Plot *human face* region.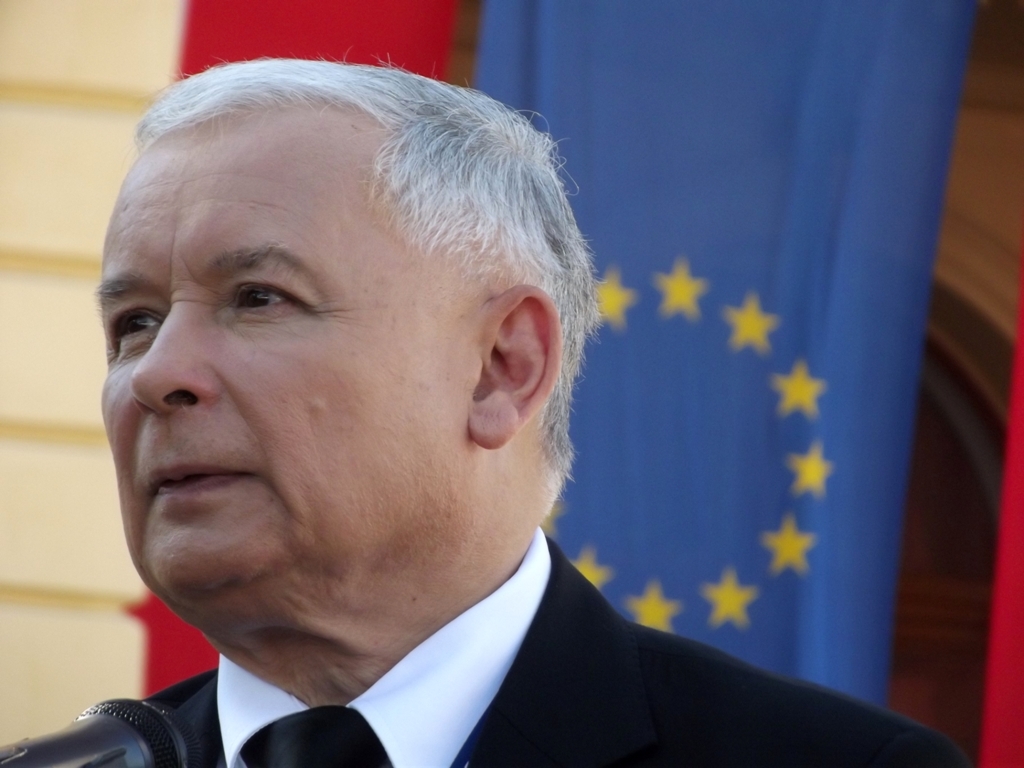
Plotted at x1=96 y1=100 x2=485 y2=649.
